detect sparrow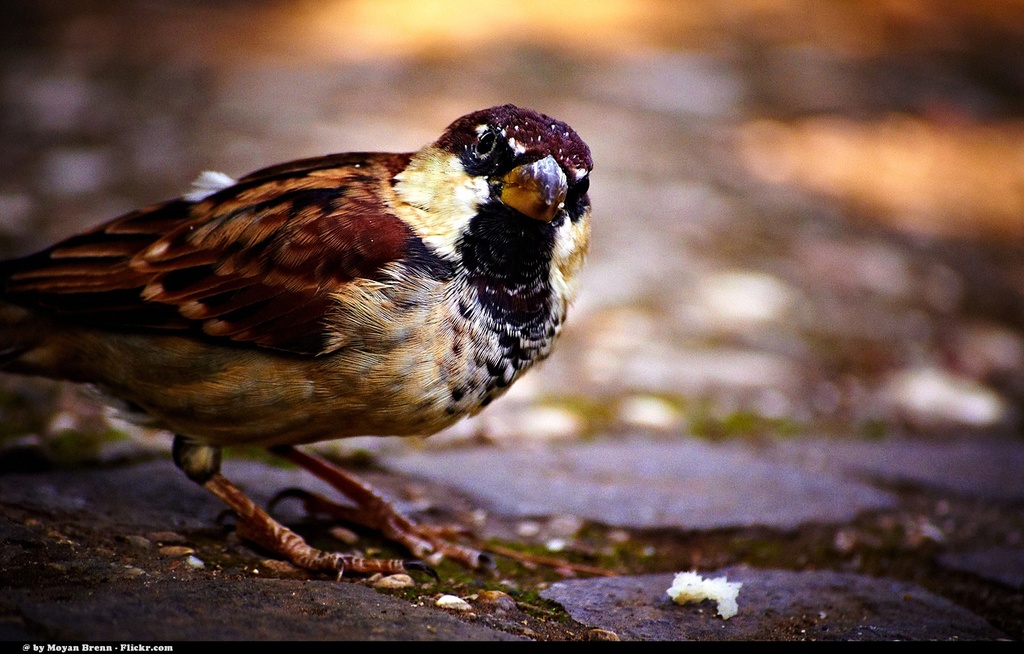
detection(4, 102, 608, 608)
